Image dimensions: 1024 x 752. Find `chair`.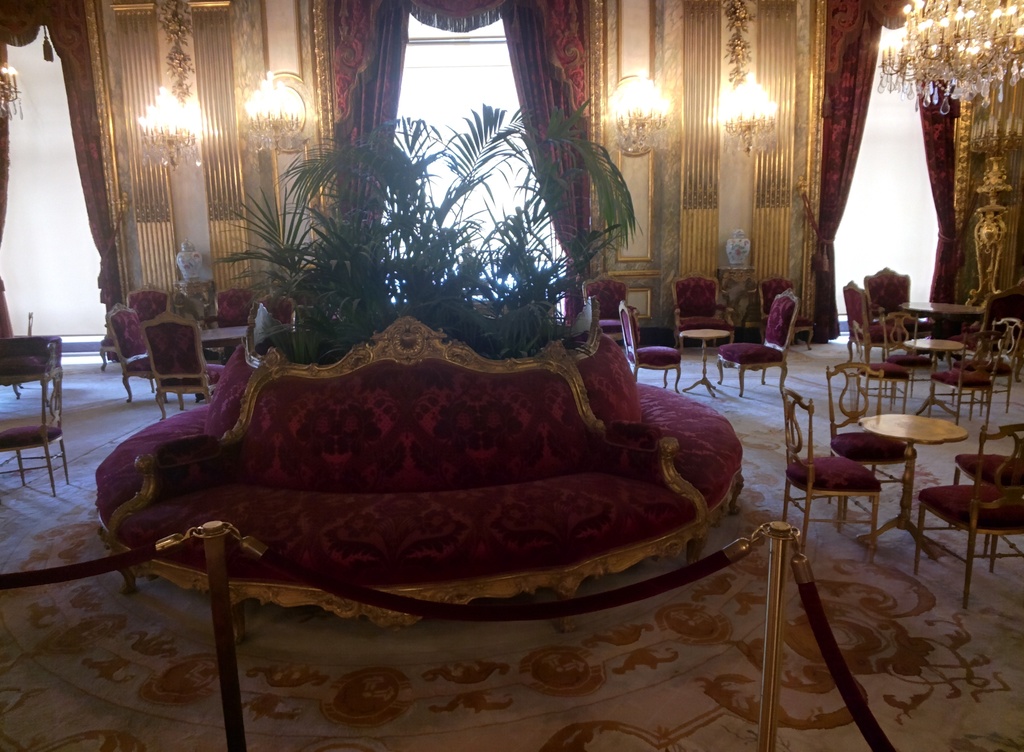
(674, 265, 729, 349).
